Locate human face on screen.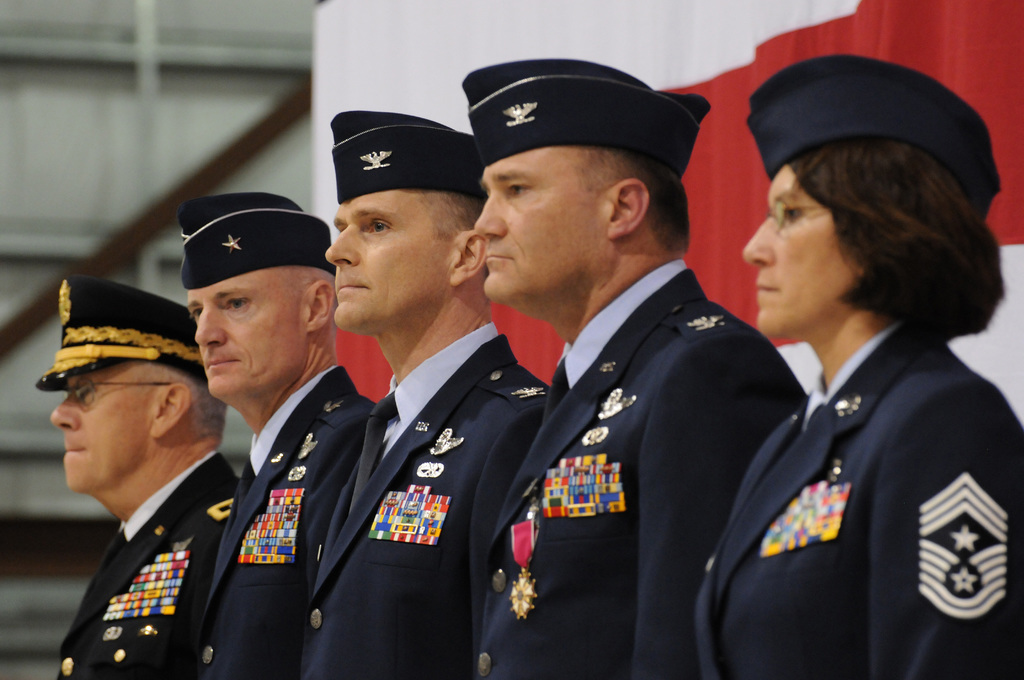
On screen at crop(189, 270, 305, 397).
